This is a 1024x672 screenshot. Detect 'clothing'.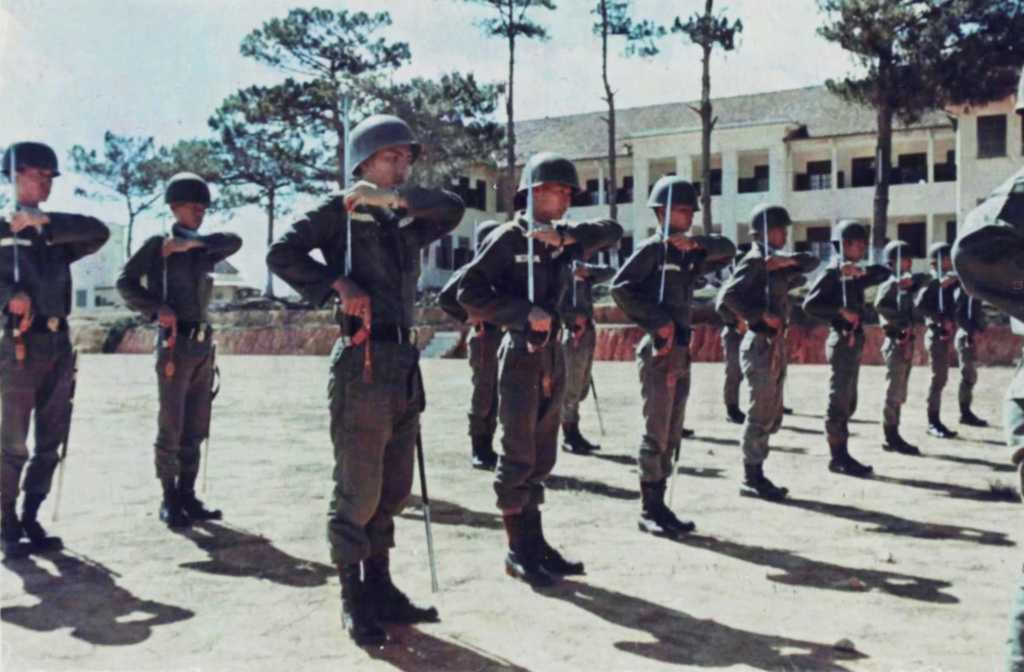
Rect(800, 261, 886, 425).
